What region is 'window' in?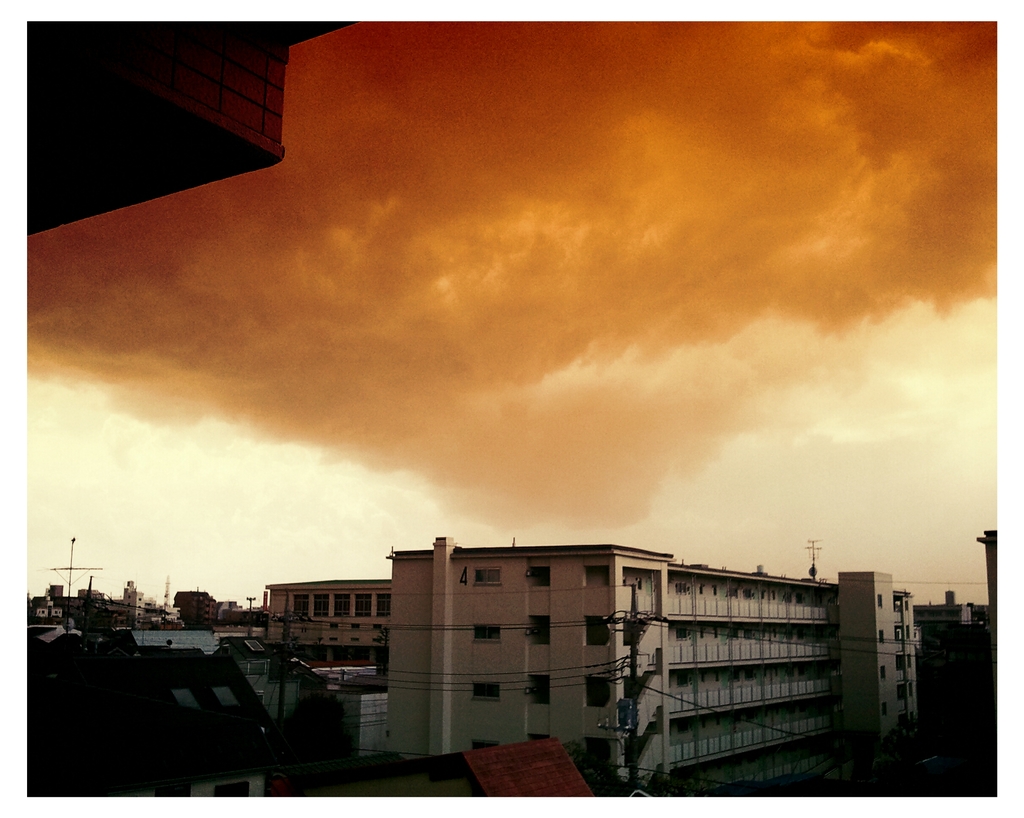
bbox=(881, 705, 890, 719).
